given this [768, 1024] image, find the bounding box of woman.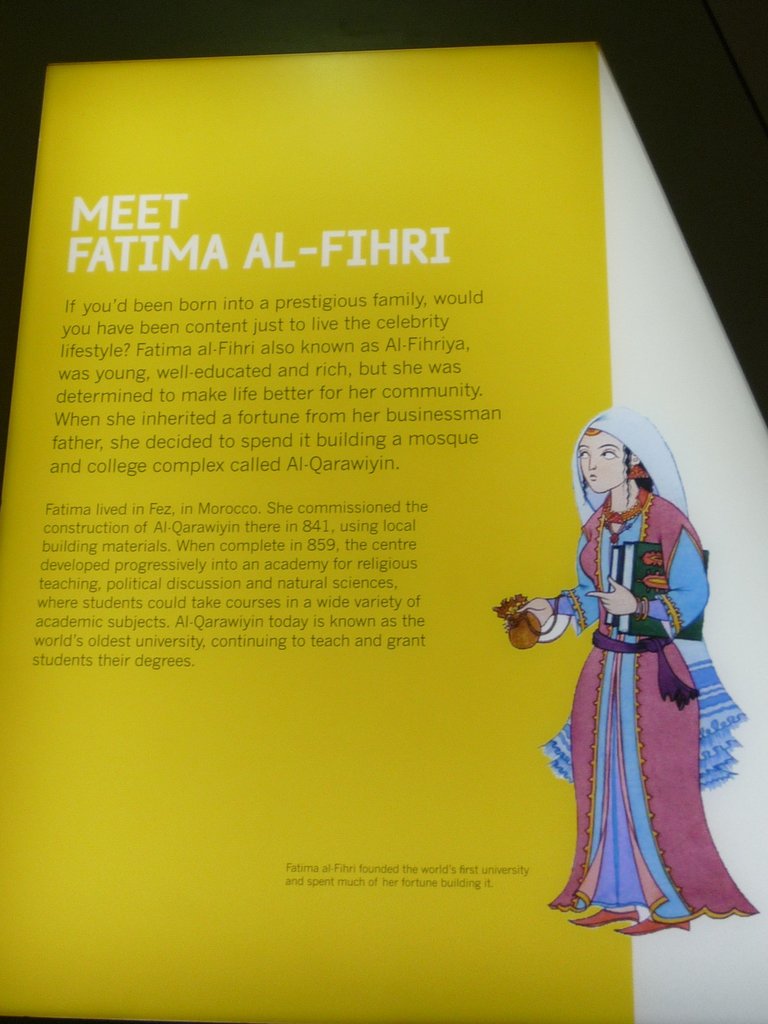
detection(490, 399, 762, 943).
